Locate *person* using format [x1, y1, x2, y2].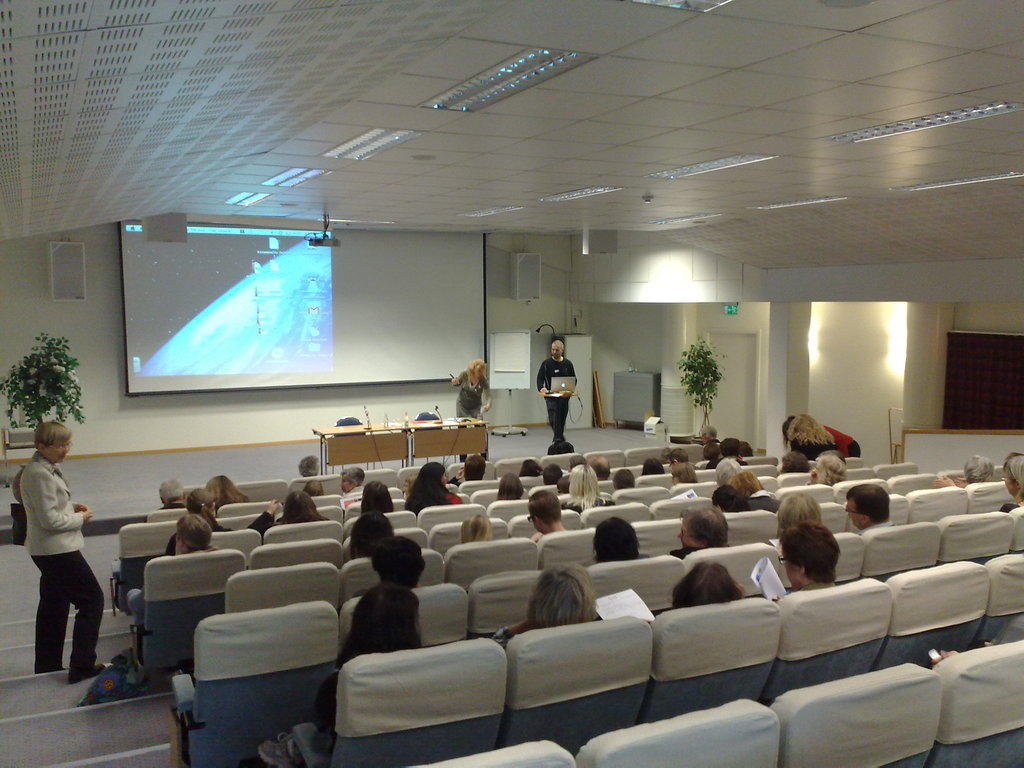
[672, 560, 749, 610].
